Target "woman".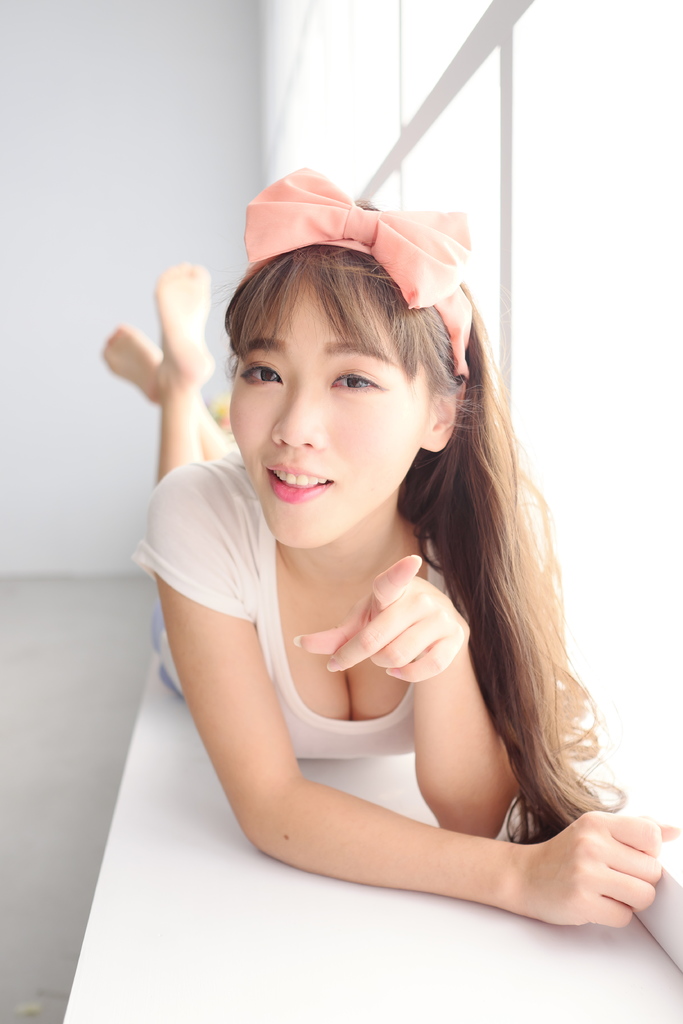
Target region: l=106, t=148, r=645, b=975.
